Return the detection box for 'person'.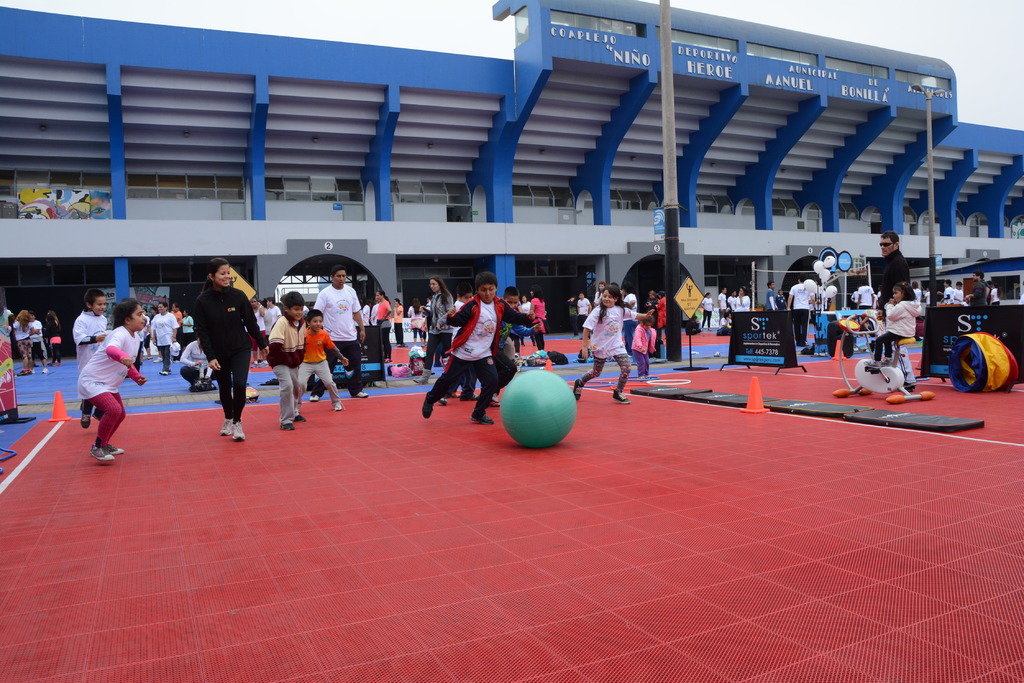
(left=685, top=314, right=702, bottom=335).
